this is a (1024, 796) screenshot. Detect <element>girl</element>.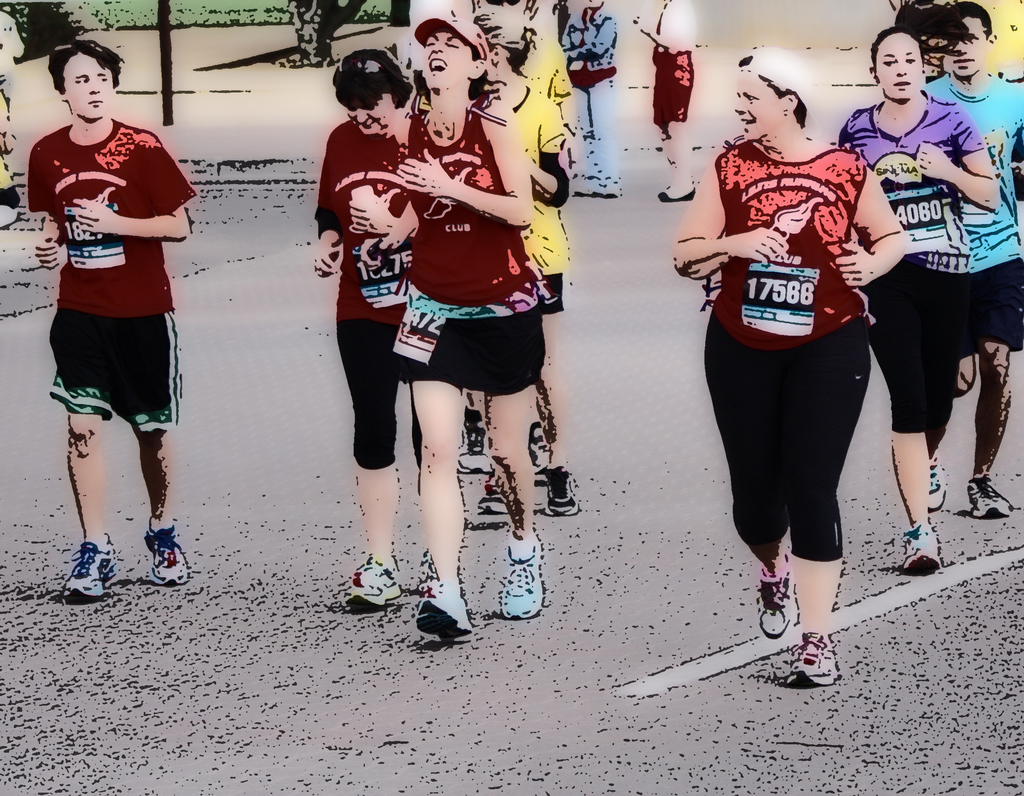
836, 0, 1006, 574.
